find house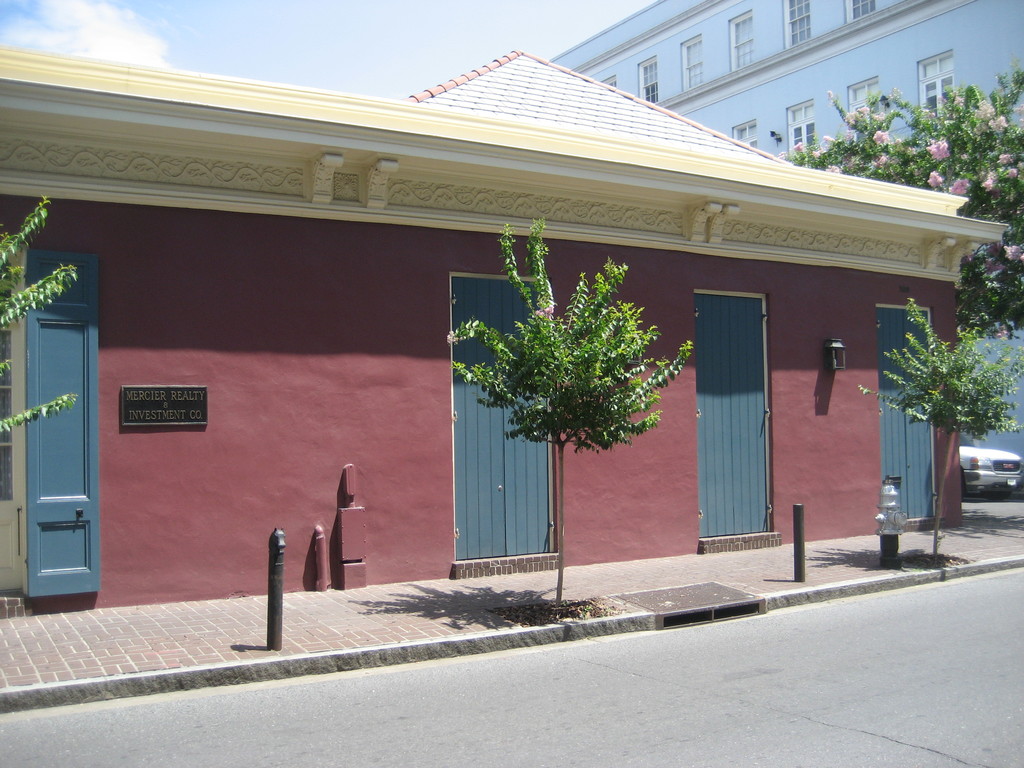
[0,44,1011,714]
